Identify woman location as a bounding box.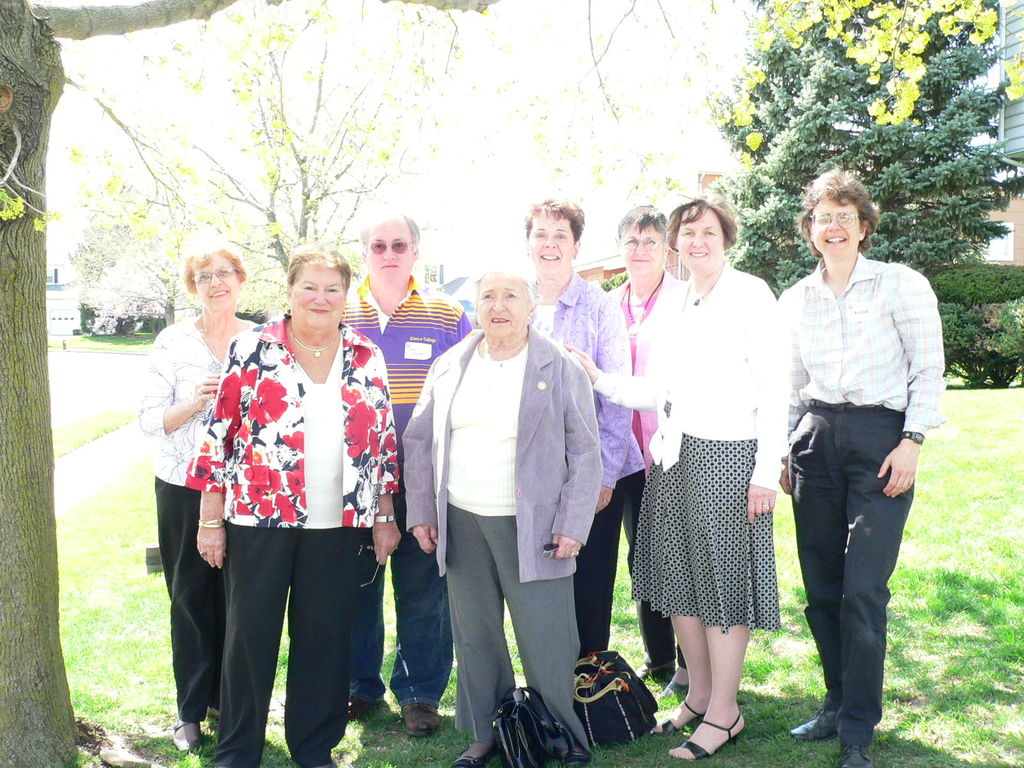
134/242/266/759.
